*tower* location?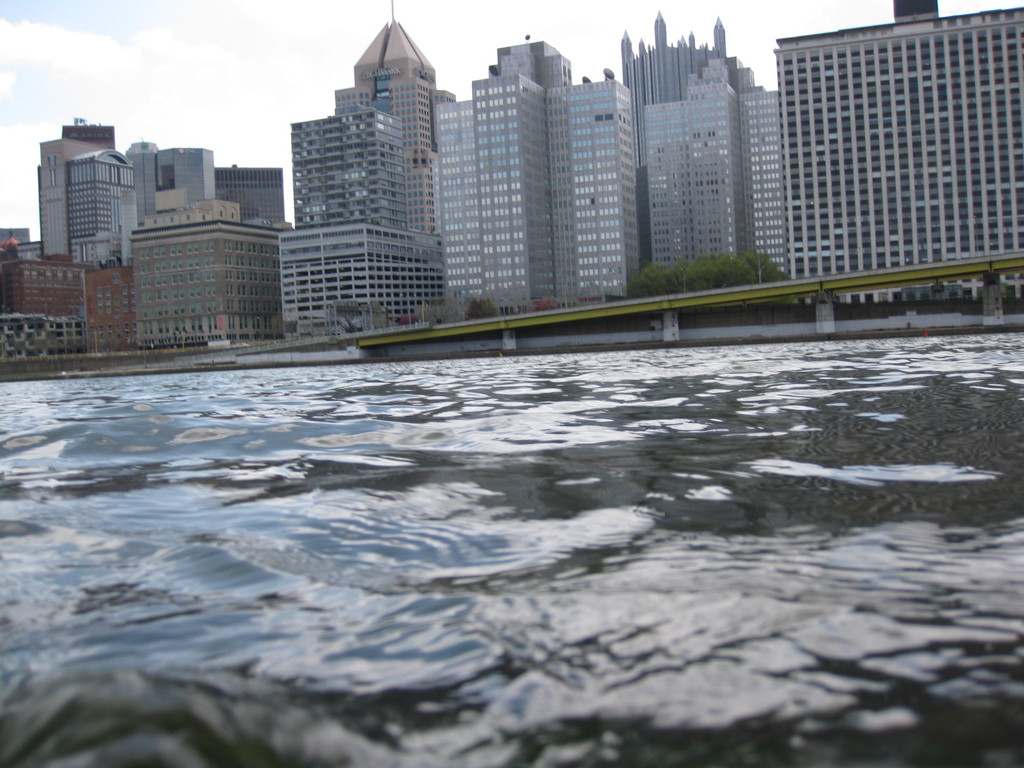
220:152:283:227
